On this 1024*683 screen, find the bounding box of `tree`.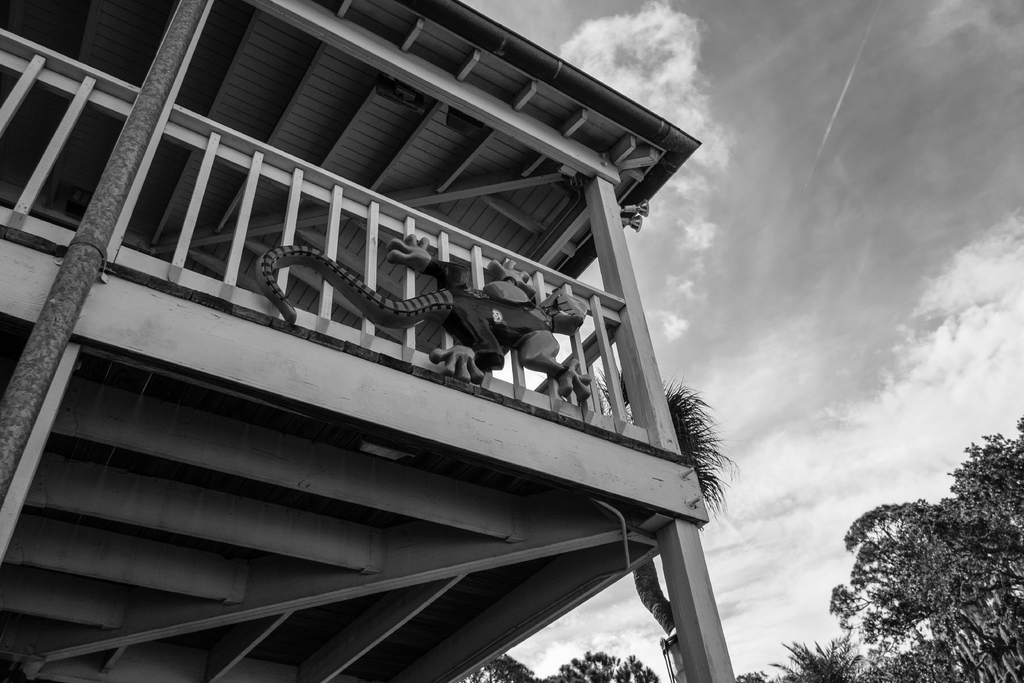
Bounding box: Rect(456, 648, 540, 682).
